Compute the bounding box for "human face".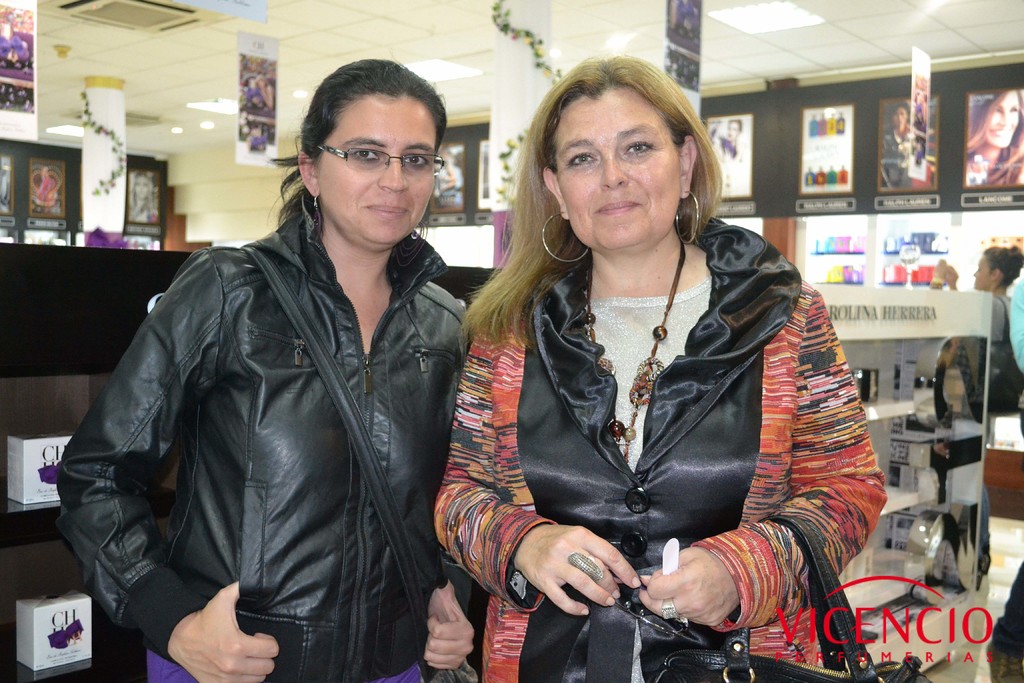
pyautogui.locateOnScreen(975, 251, 995, 286).
